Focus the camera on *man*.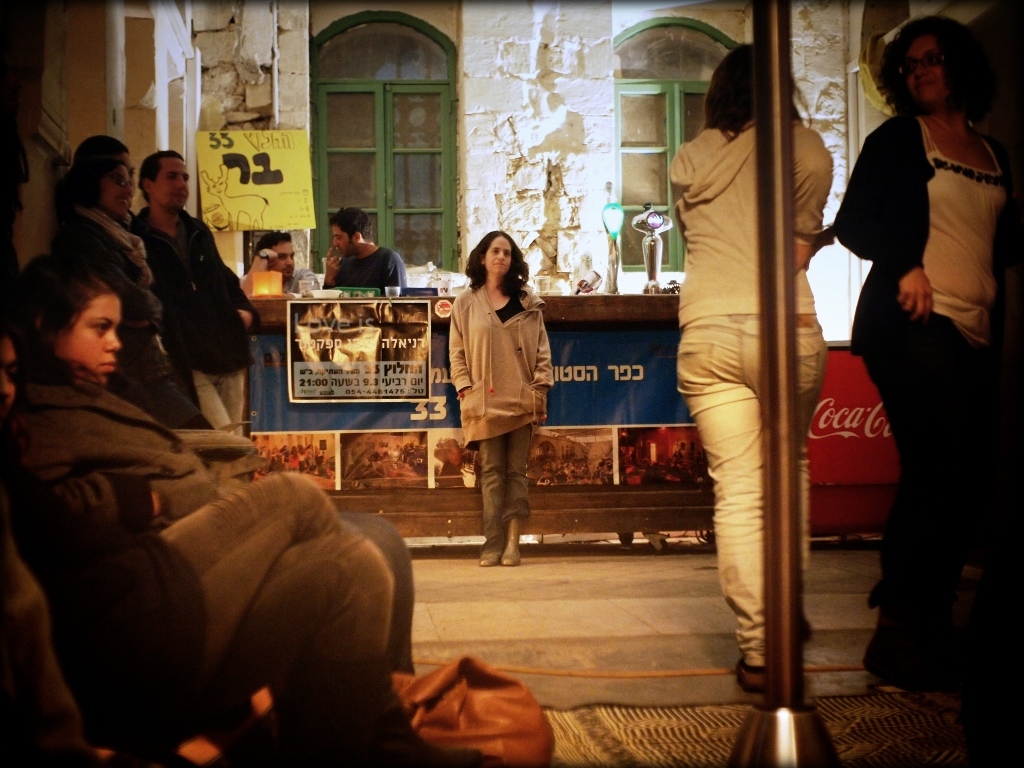
Focus region: (248, 228, 321, 295).
